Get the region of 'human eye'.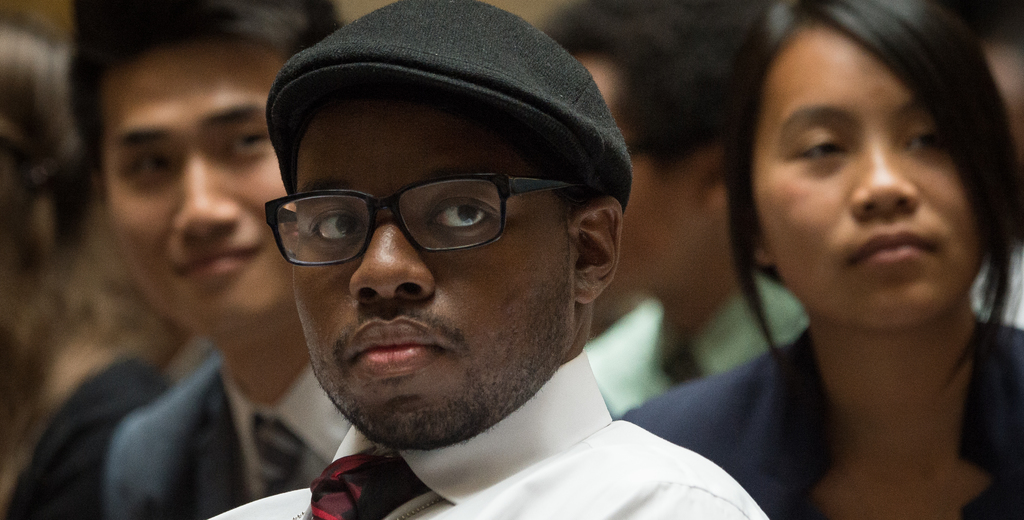
(x1=132, y1=147, x2=173, y2=190).
